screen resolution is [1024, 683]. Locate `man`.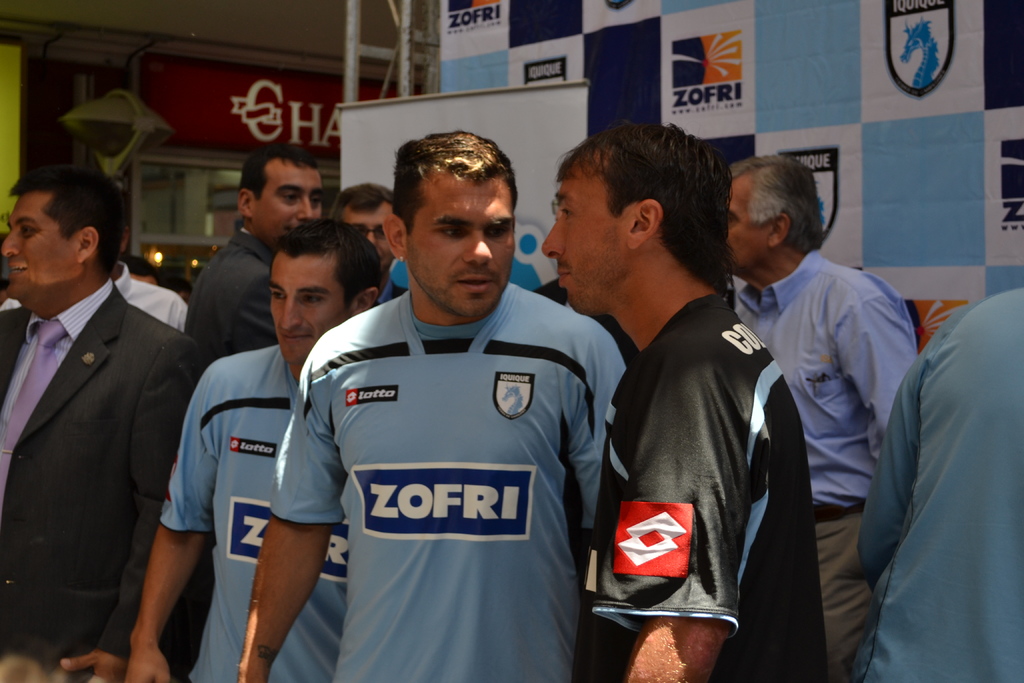
<region>326, 182, 408, 298</region>.
